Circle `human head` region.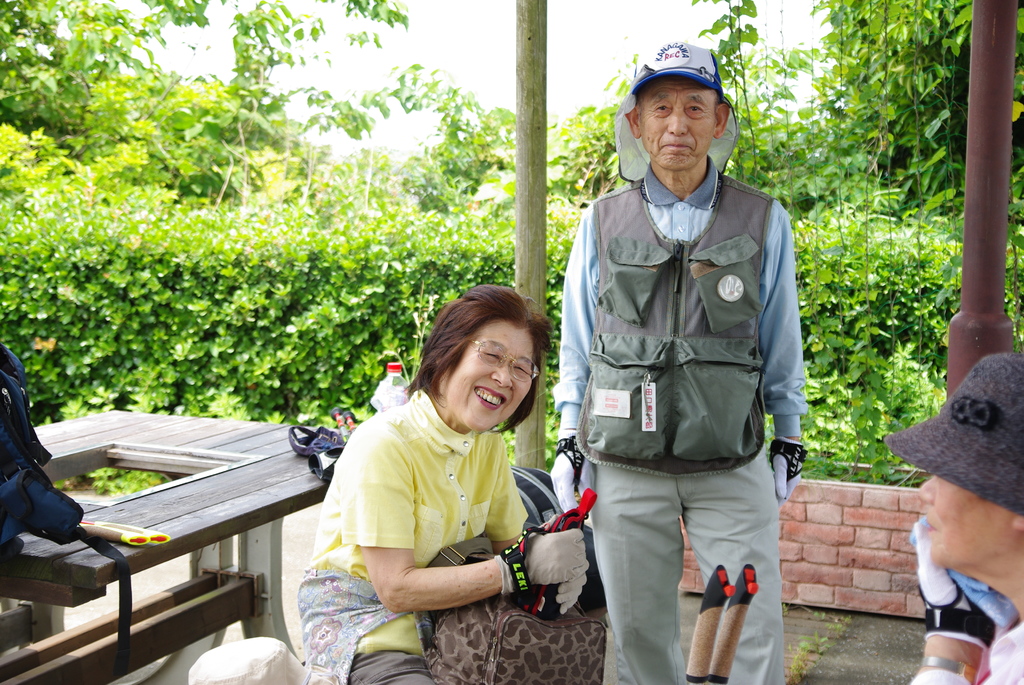
Region: (left=916, top=345, right=1023, bottom=572).
